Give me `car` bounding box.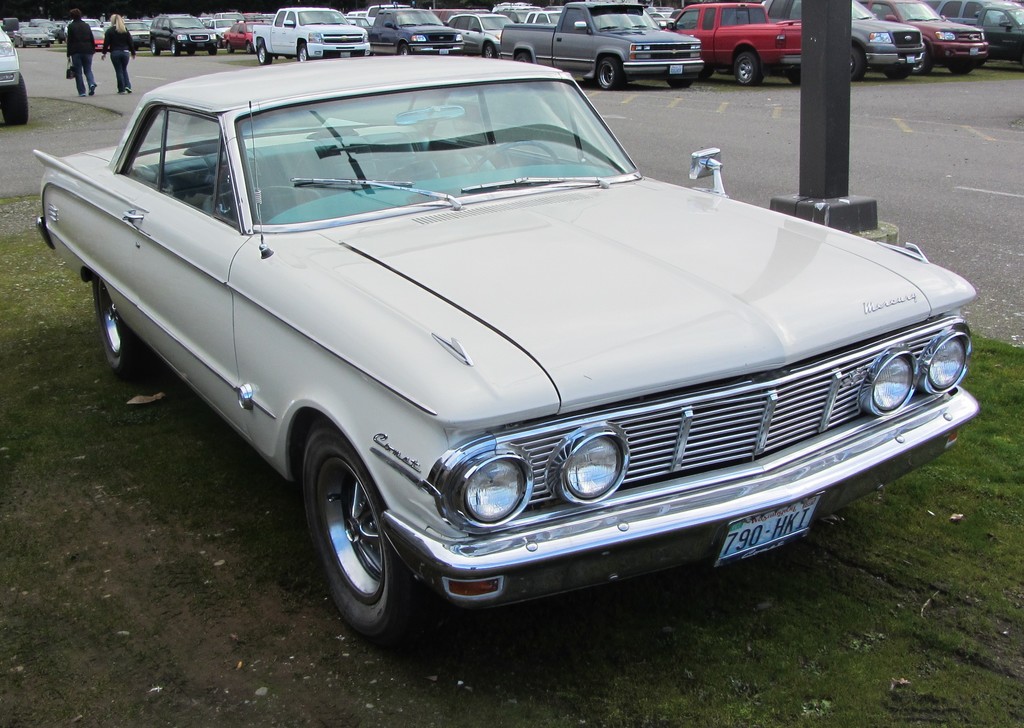
[245,4,367,64].
